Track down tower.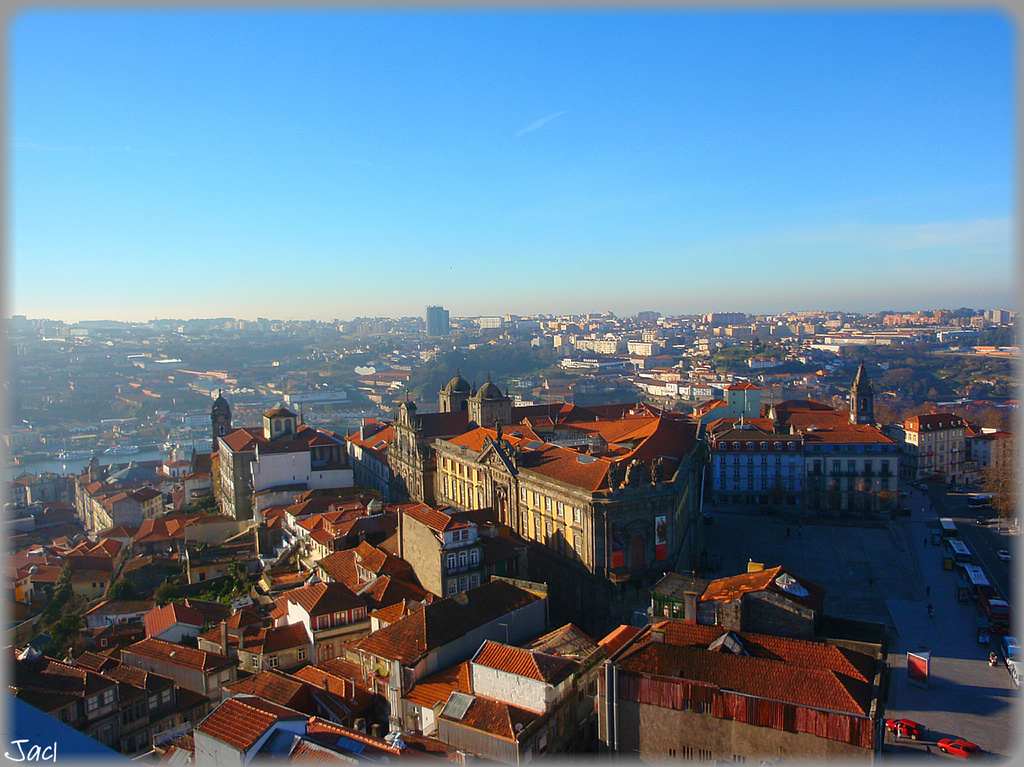
Tracked to rect(200, 395, 373, 540).
